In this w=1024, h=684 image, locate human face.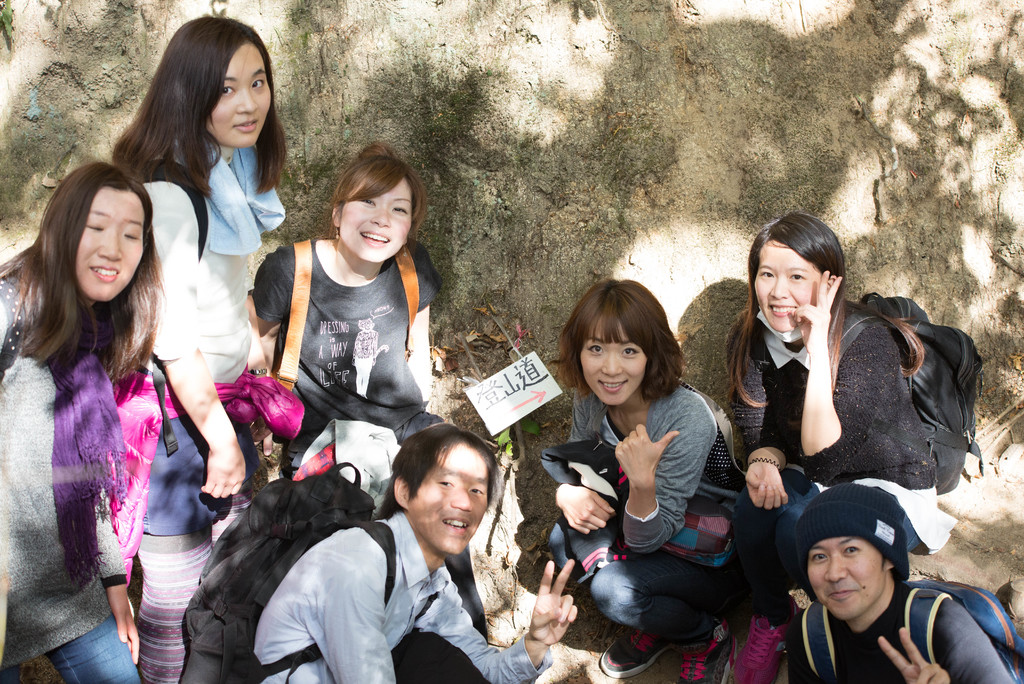
Bounding box: BBox(340, 177, 412, 259).
